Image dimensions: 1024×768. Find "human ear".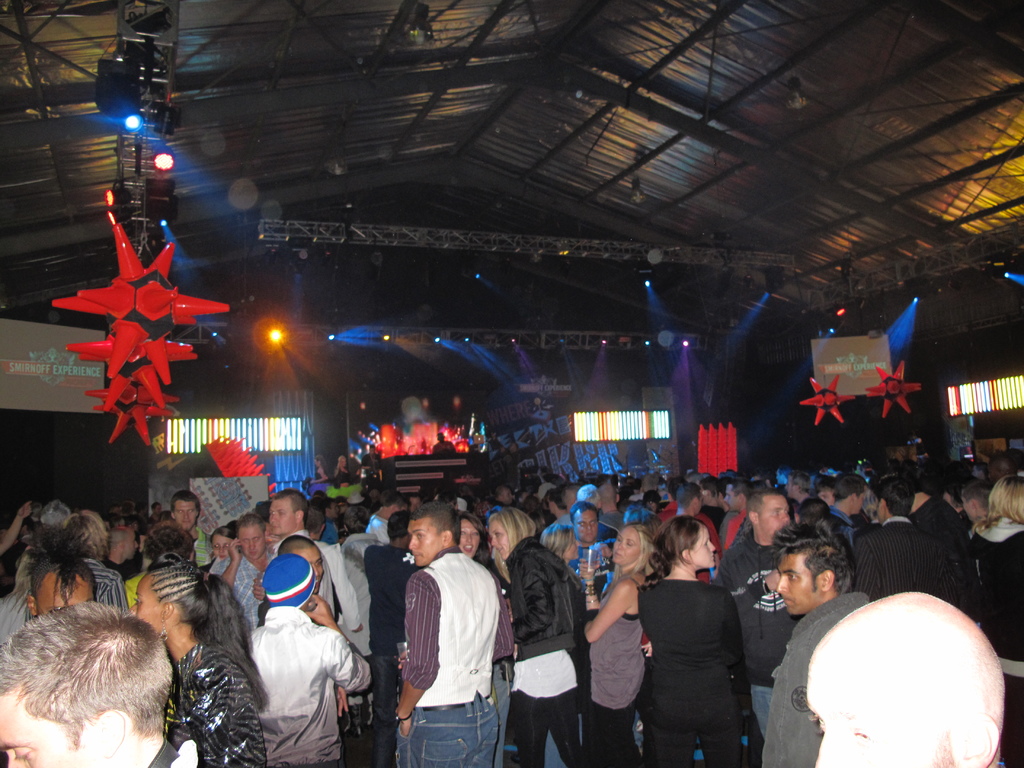
738 492 746 505.
